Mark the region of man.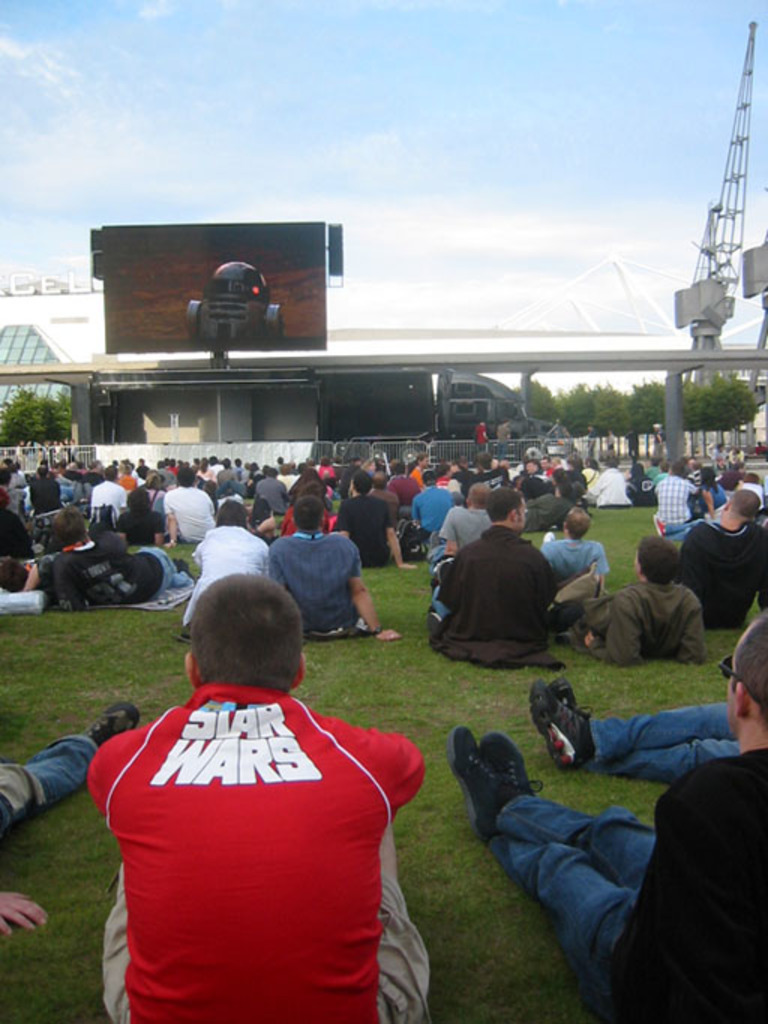
Region: (left=532, top=682, right=743, bottom=780).
